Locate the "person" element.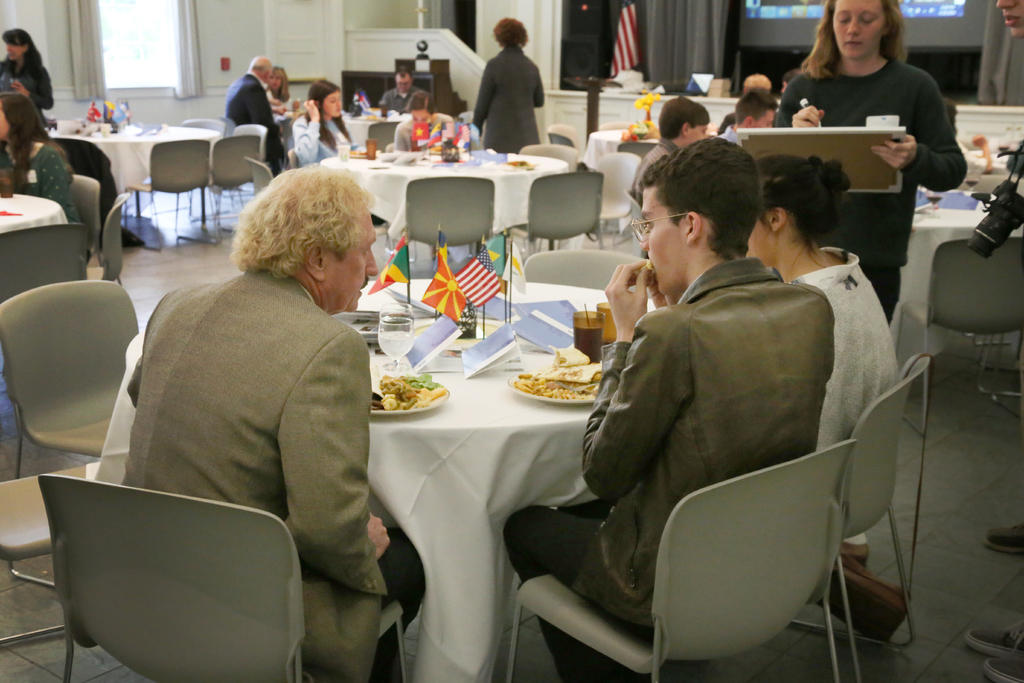
Element bbox: Rect(384, 69, 421, 111).
